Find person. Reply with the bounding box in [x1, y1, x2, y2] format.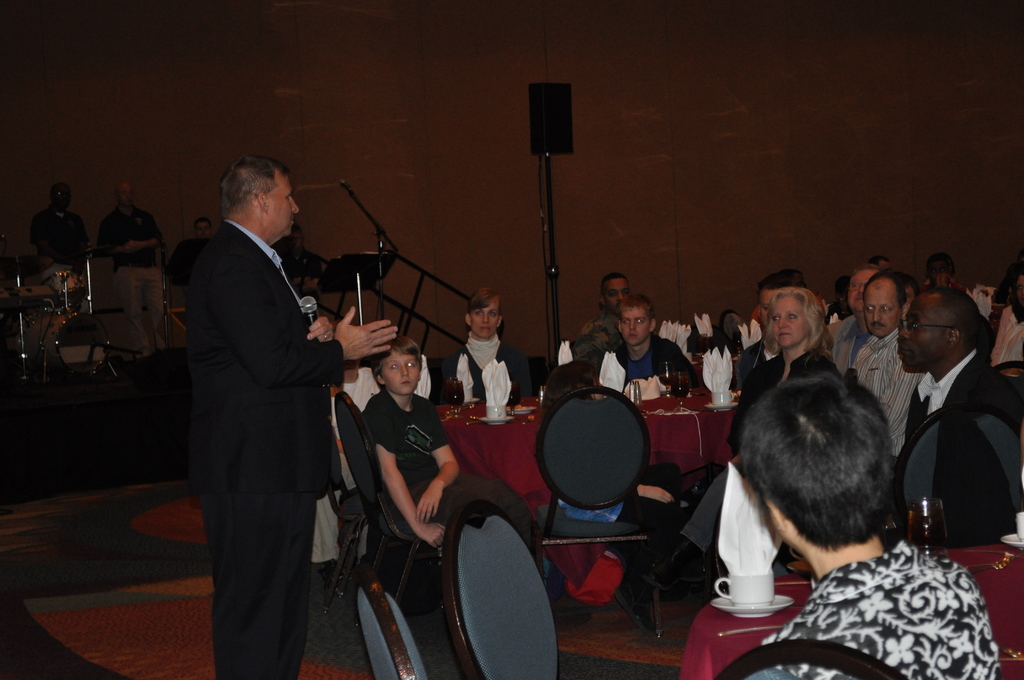
[640, 298, 844, 606].
